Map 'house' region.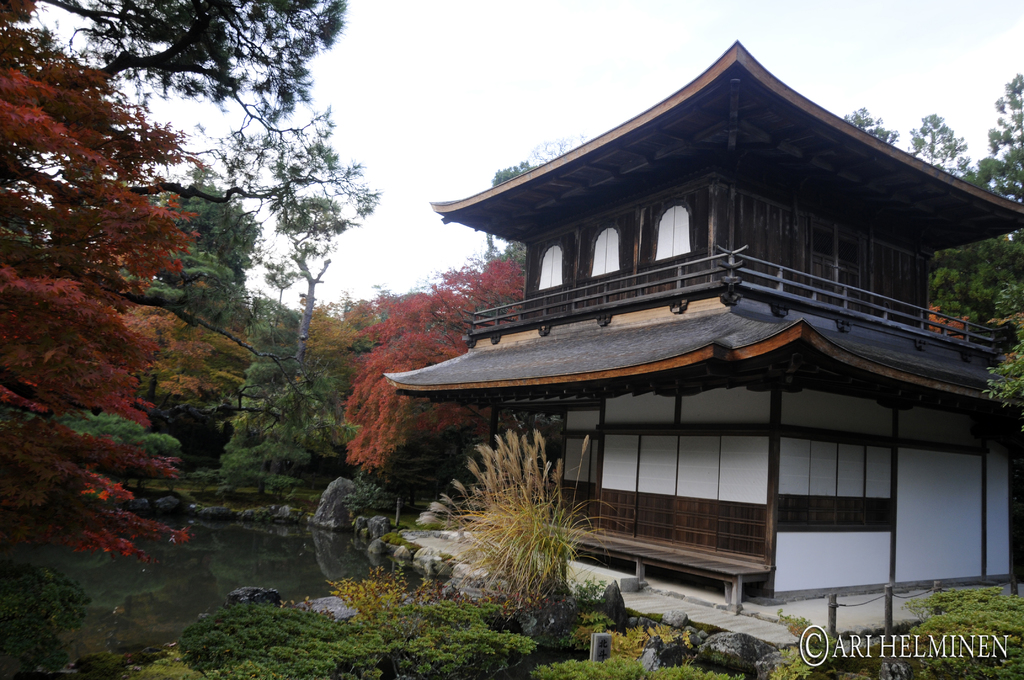
Mapped to bbox=(383, 38, 1023, 613).
